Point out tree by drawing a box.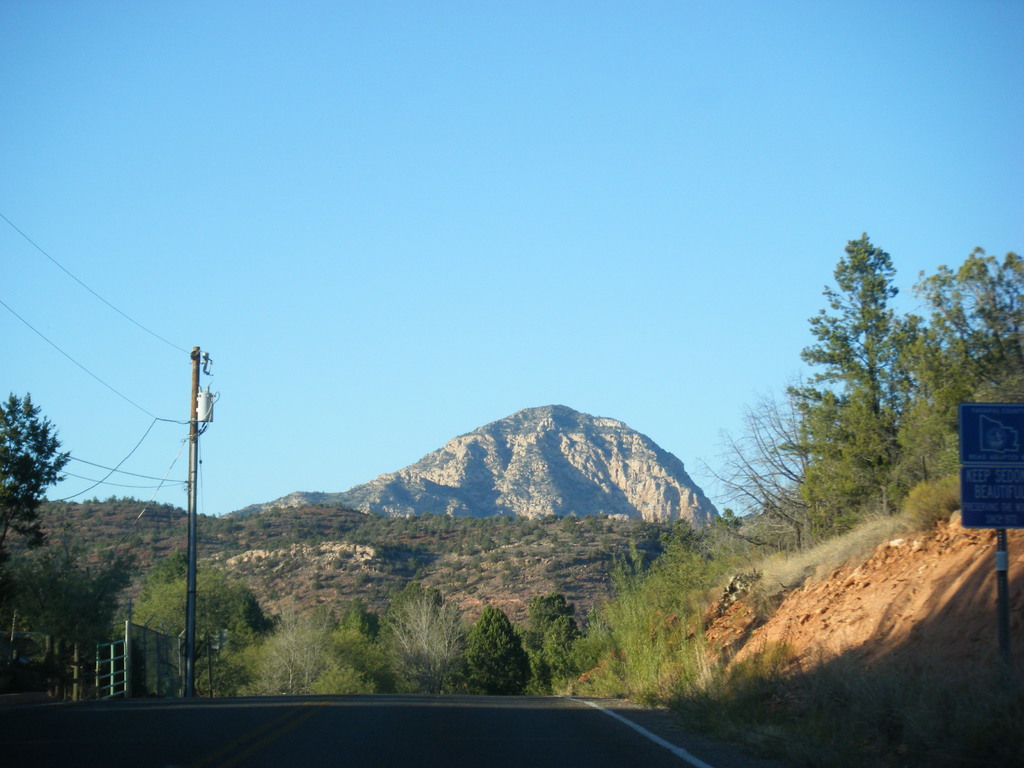
x1=711, y1=512, x2=741, y2=536.
